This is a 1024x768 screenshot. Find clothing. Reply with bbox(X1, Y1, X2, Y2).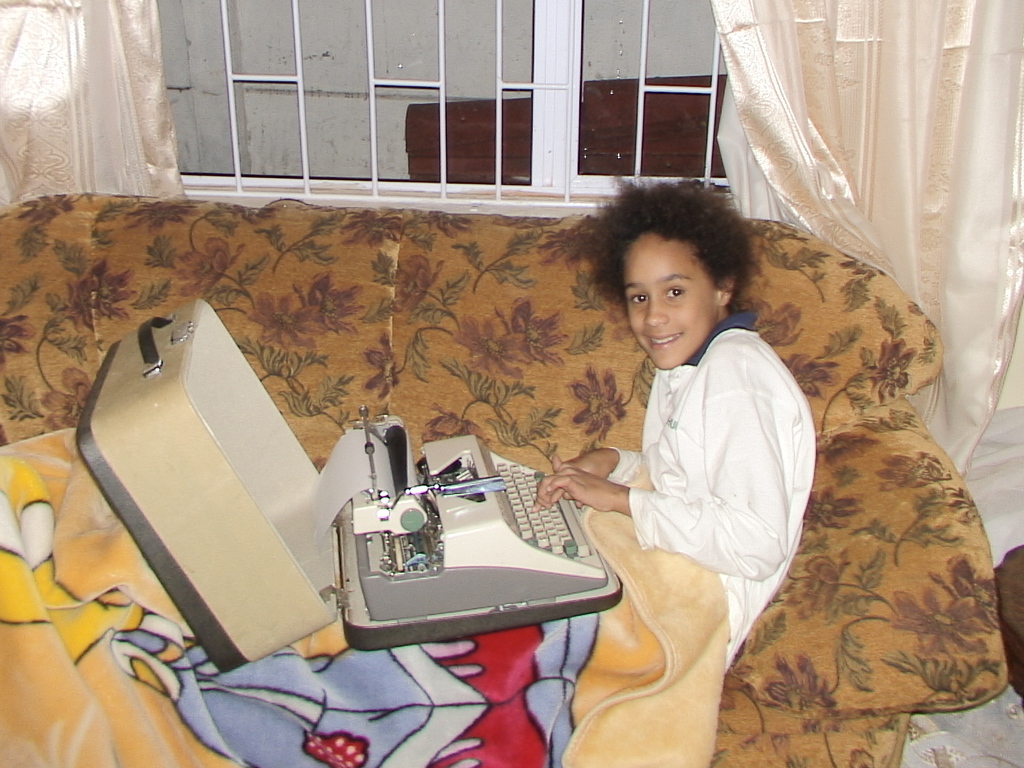
bbox(612, 312, 818, 676).
